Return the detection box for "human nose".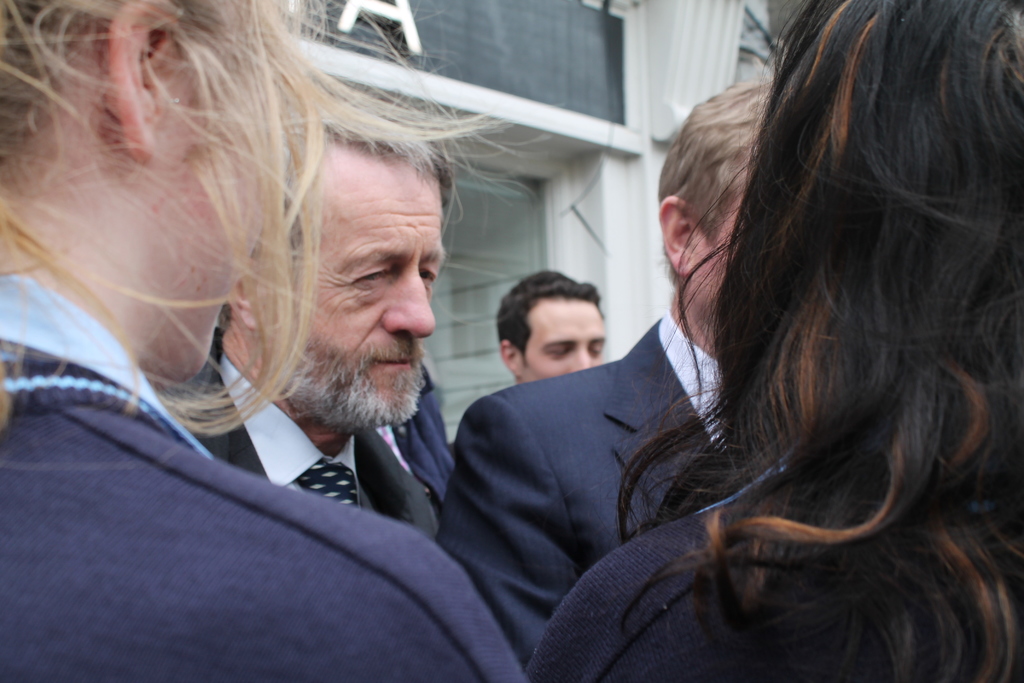
locate(381, 267, 438, 342).
